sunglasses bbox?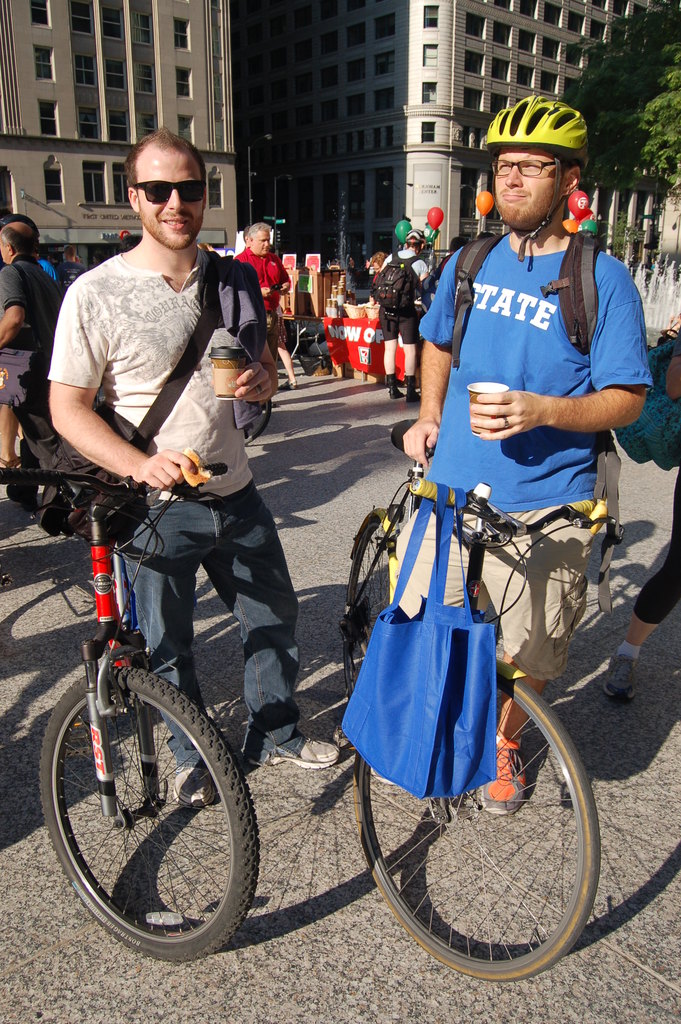
[left=131, top=183, right=203, bottom=205]
